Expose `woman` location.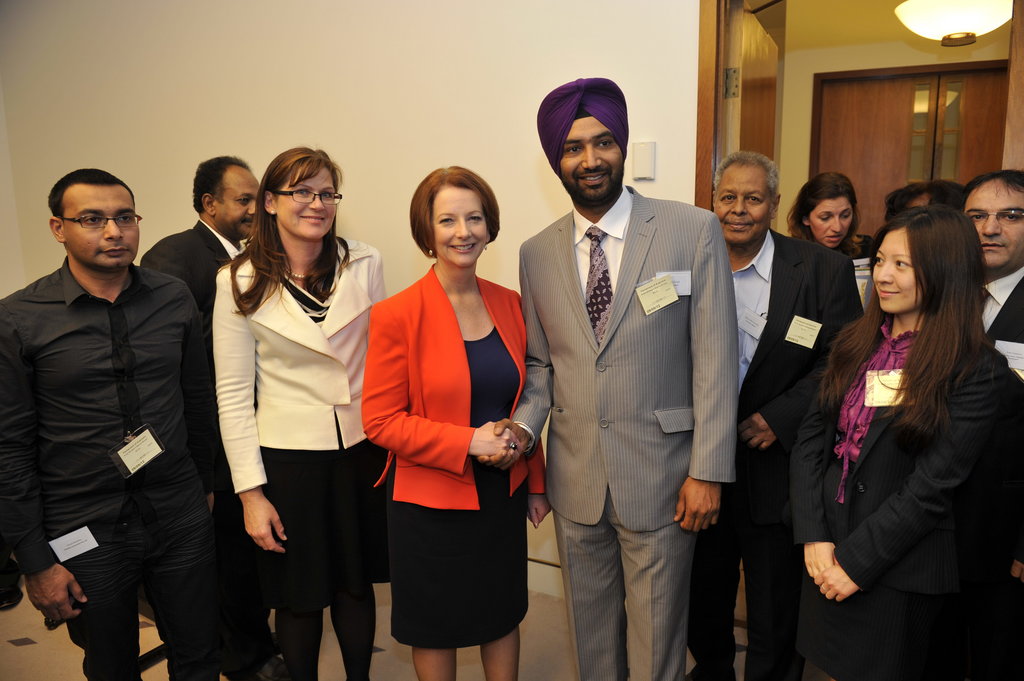
Exposed at left=361, top=156, right=542, bottom=680.
